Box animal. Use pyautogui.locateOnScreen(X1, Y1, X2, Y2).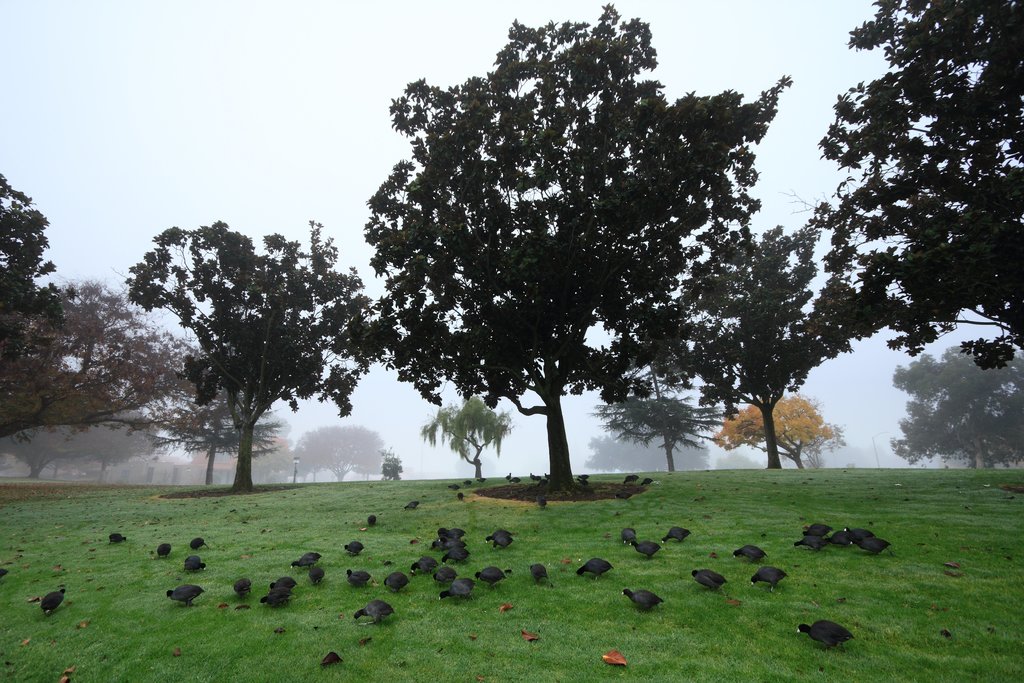
pyautogui.locateOnScreen(630, 533, 662, 561).
